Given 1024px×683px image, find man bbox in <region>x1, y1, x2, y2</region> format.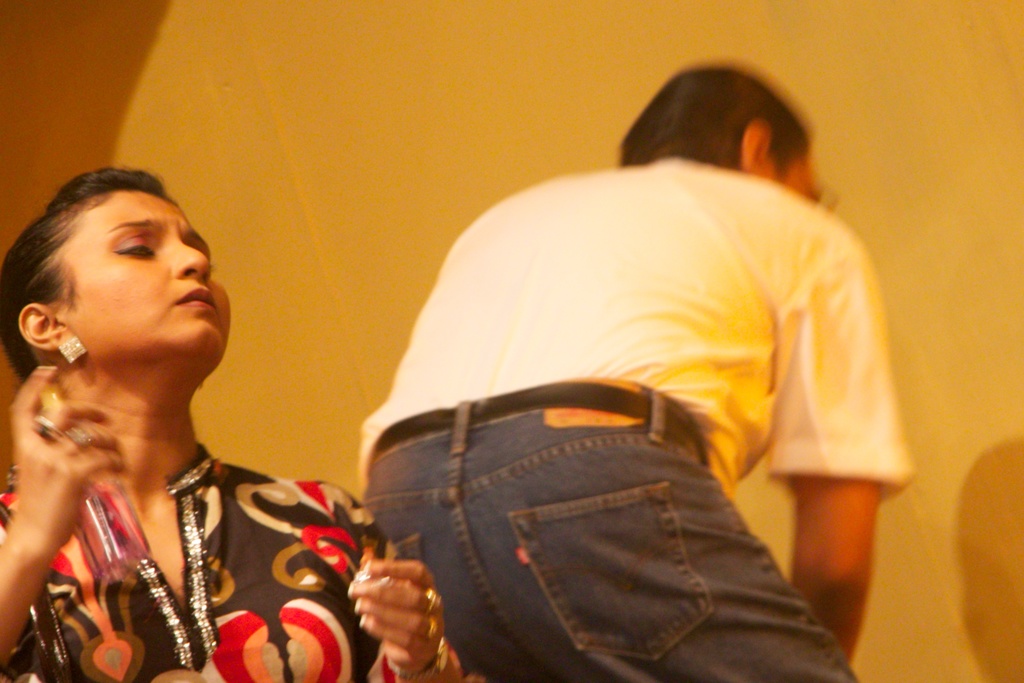
<region>362, 68, 920, 682</region>.
